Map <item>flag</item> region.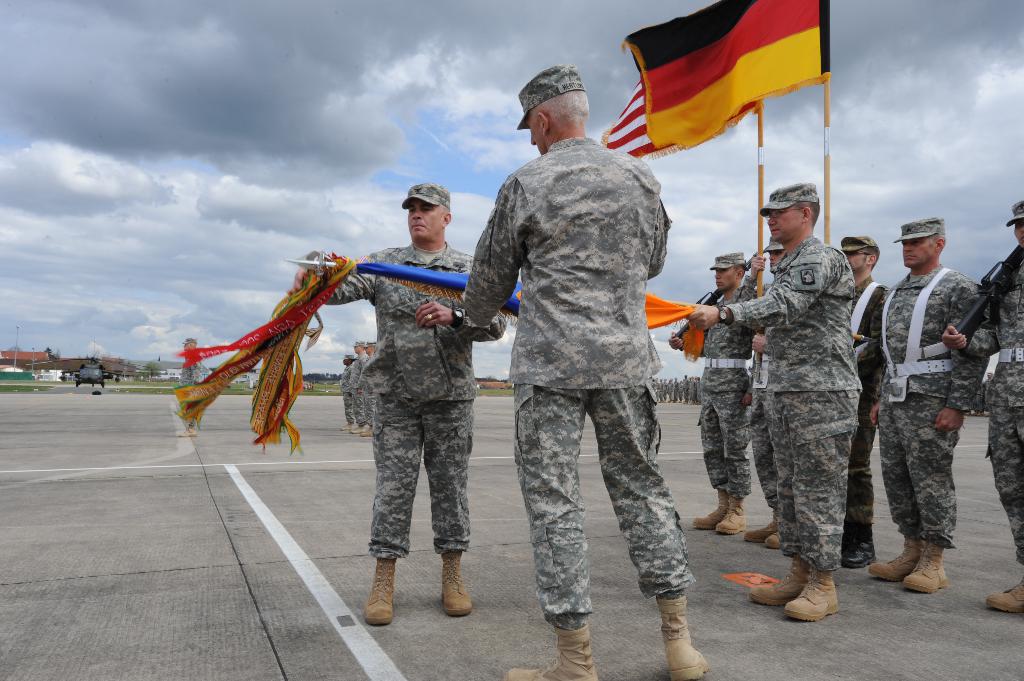
Mapped to region(613, 0, 830, 172).
